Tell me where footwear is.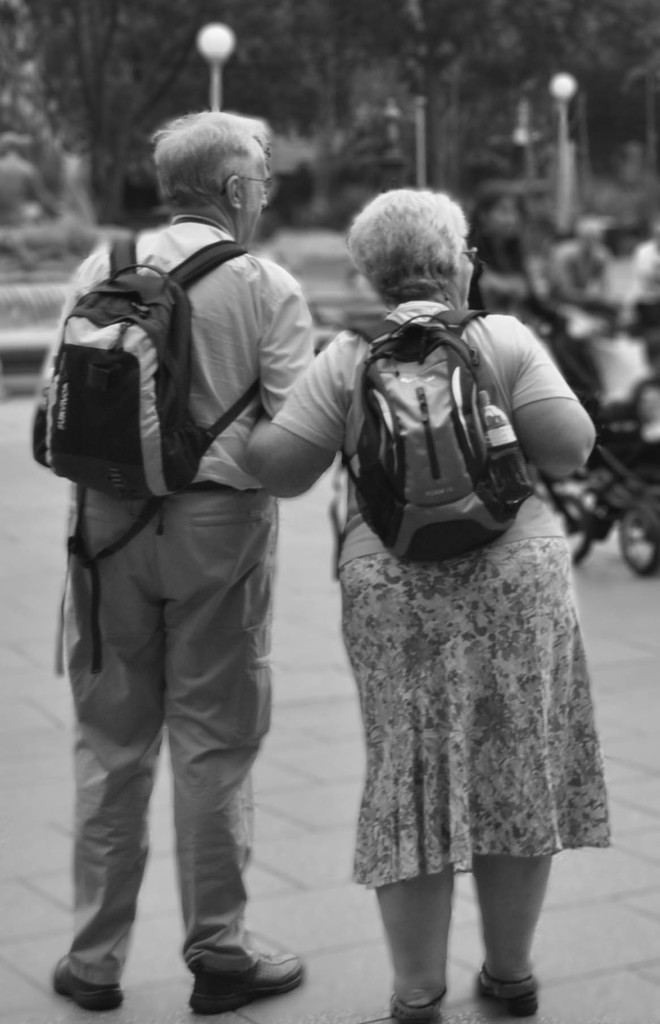
footwear is at crop(476, 965, 534, 1023).
